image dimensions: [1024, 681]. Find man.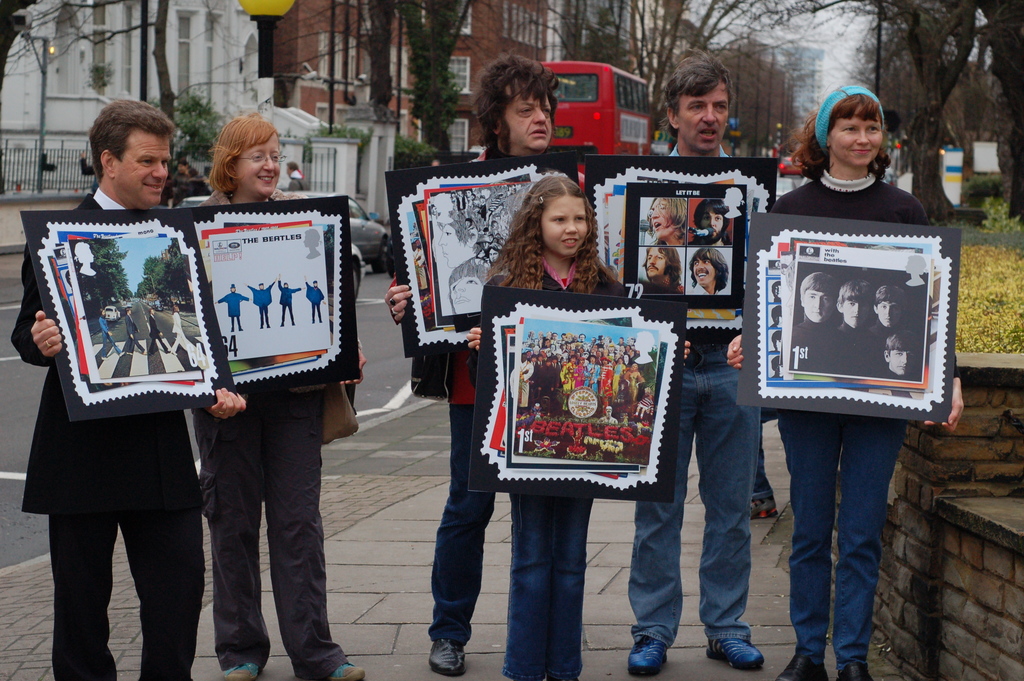
rect(277, 274, 306, 327).
